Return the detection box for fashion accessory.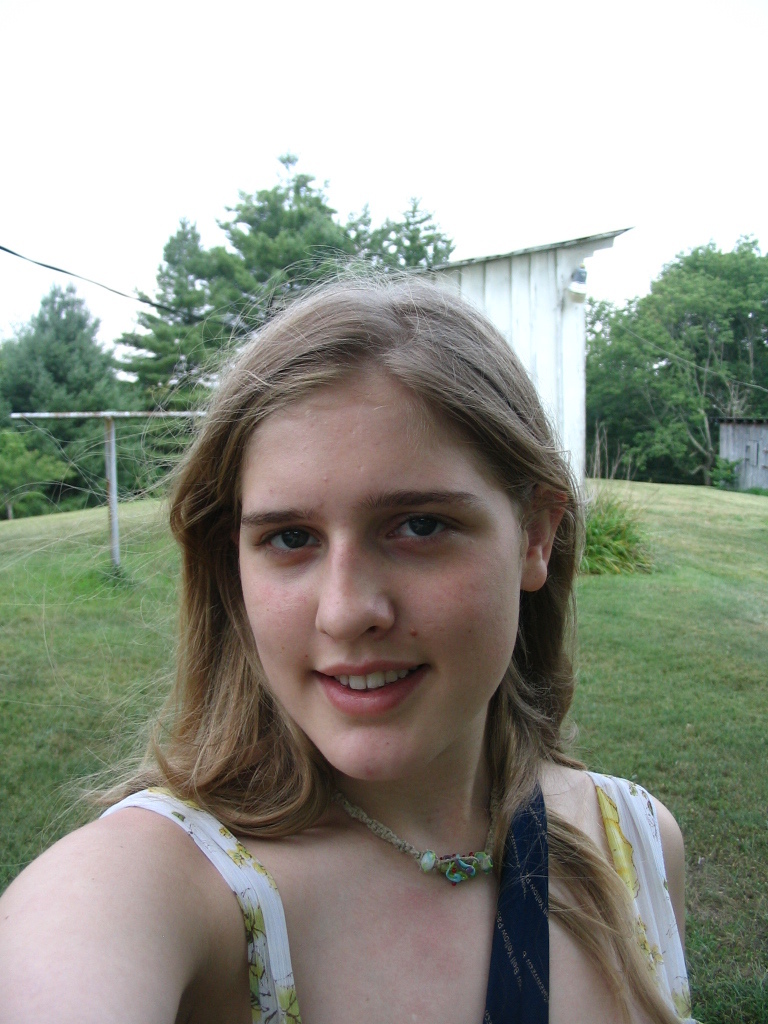
region(328, 785, 507, 888).
